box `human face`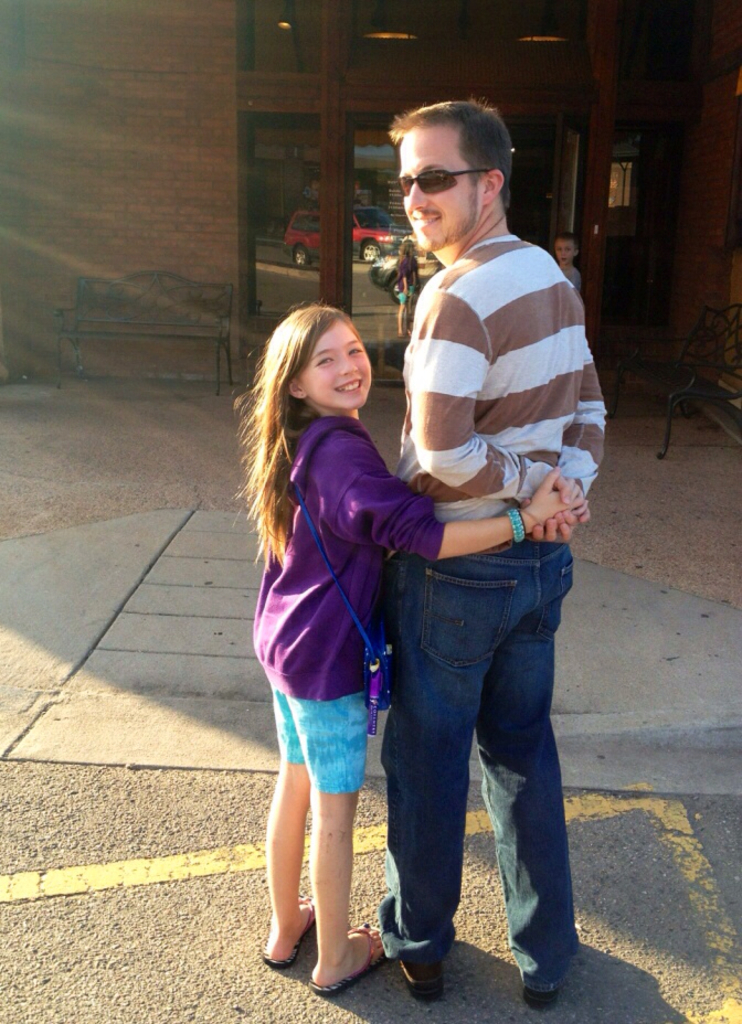
303/318/372/408
